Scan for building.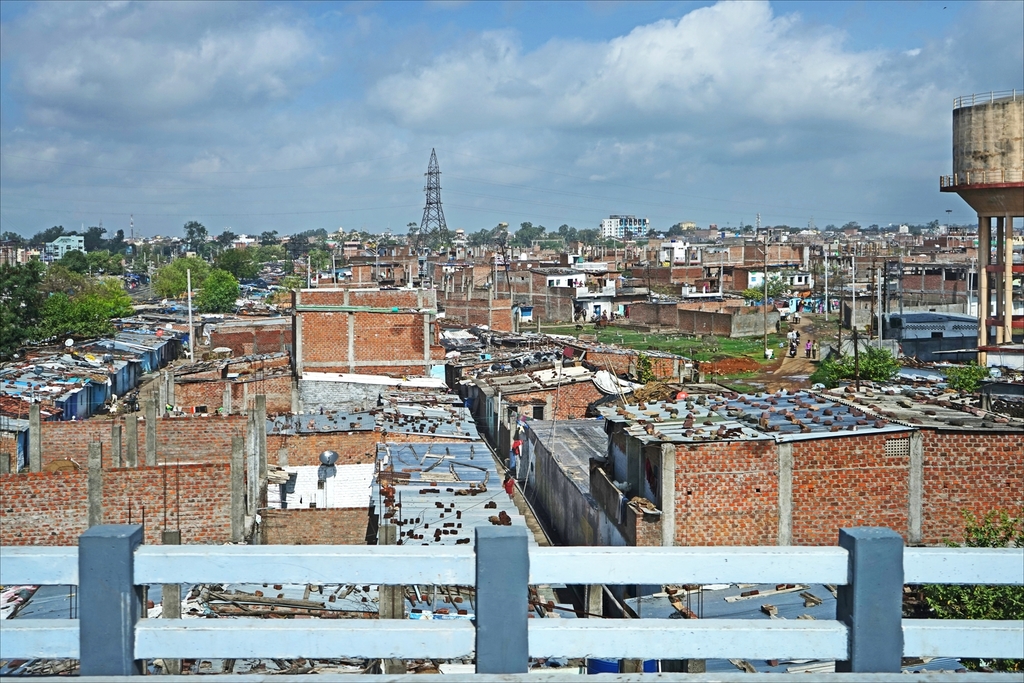
Scan result: x1=284 y1=286 x2=431 y2=387.
